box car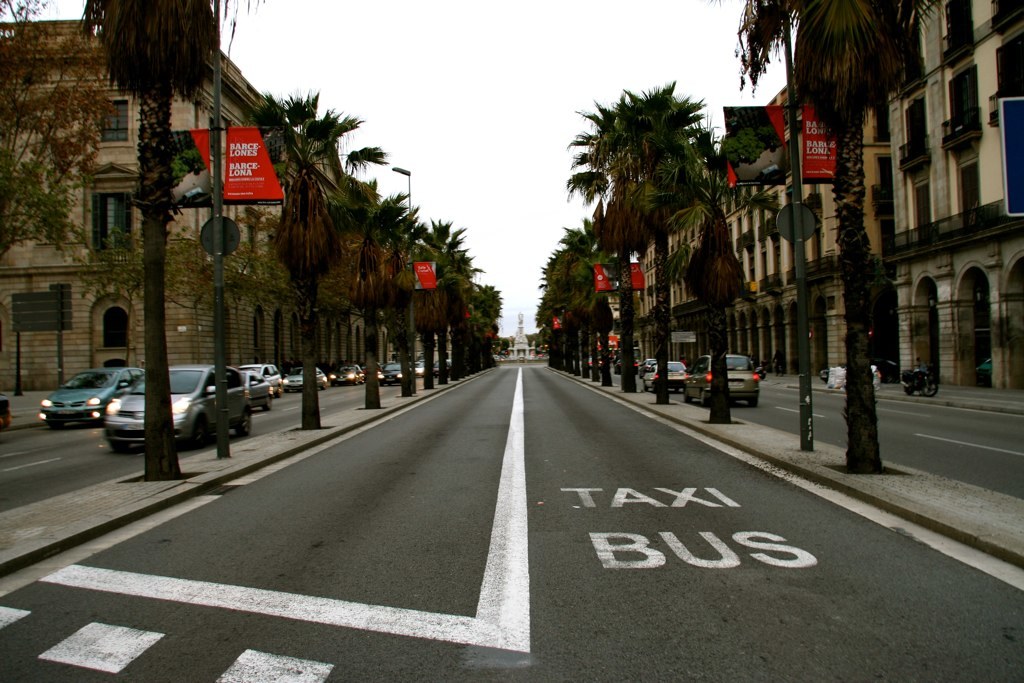
x1=104 y1=363 x2=258 y2=467
